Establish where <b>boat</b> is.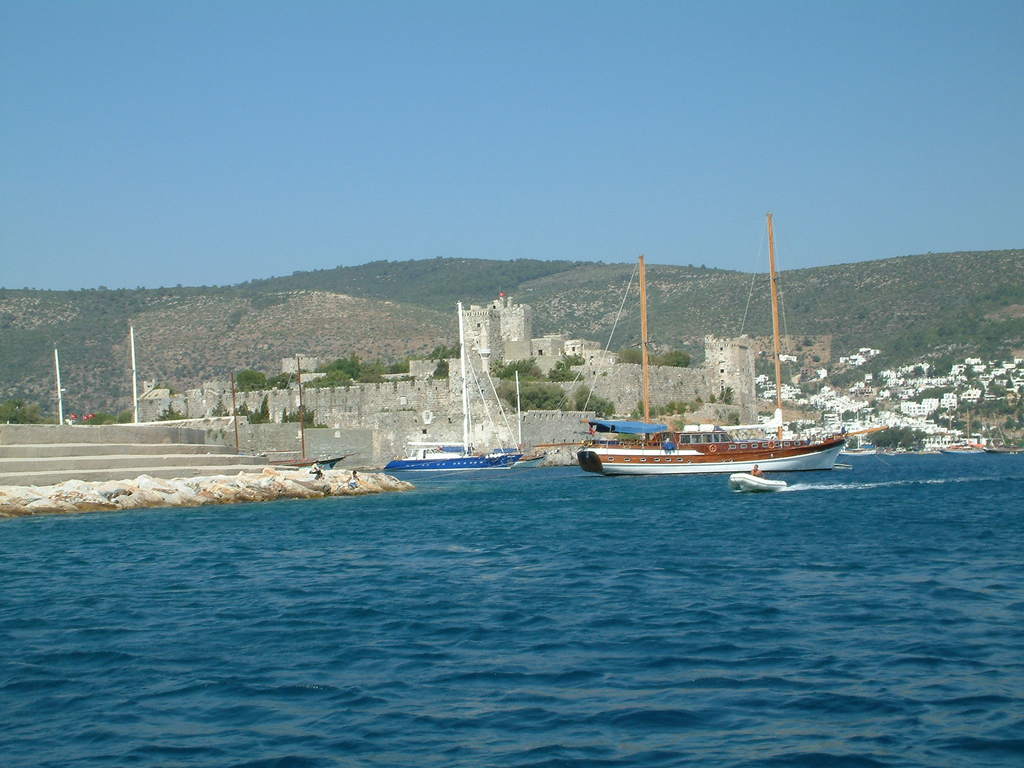
Established at <box>726,475,781,493</box>.
